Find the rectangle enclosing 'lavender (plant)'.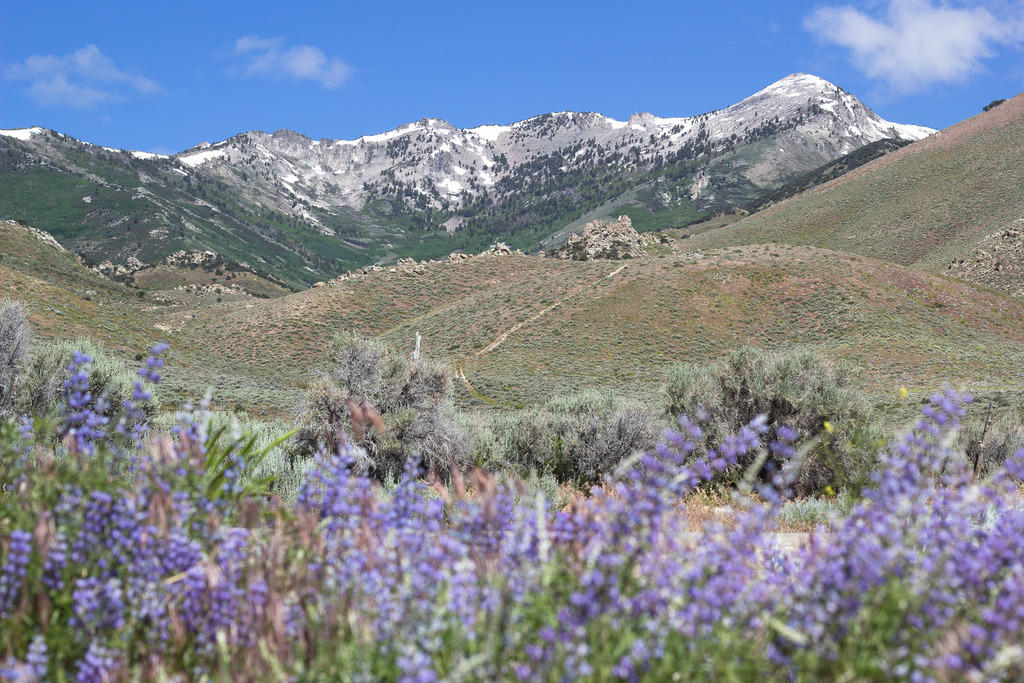
x1=179, y1=573, x2=217, y2=619.
